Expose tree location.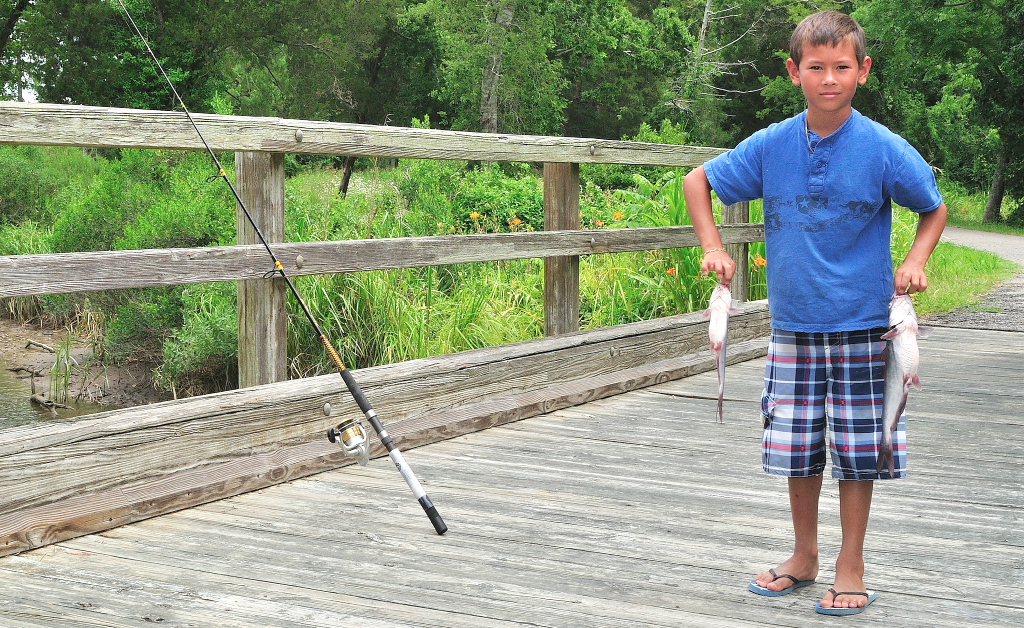
Exposed at <region>932, 48, 1004, 185</region>.
